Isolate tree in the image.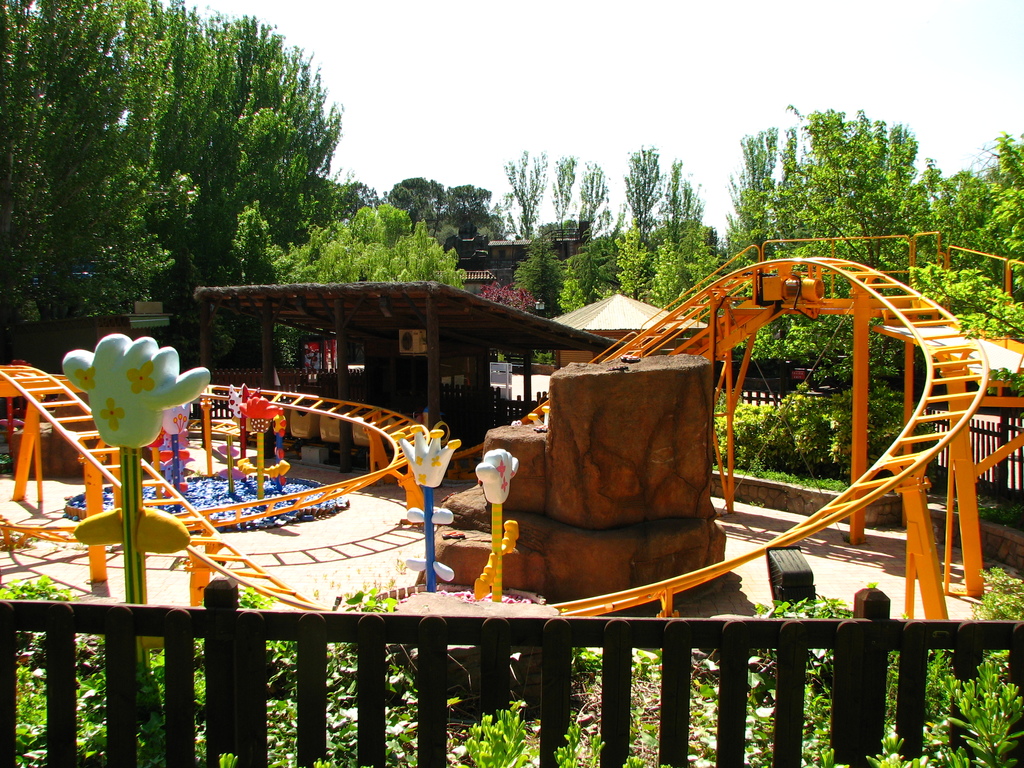
Isolated region: {"left": 547, "top": 152, "right": 581, "bottom": 227}.
